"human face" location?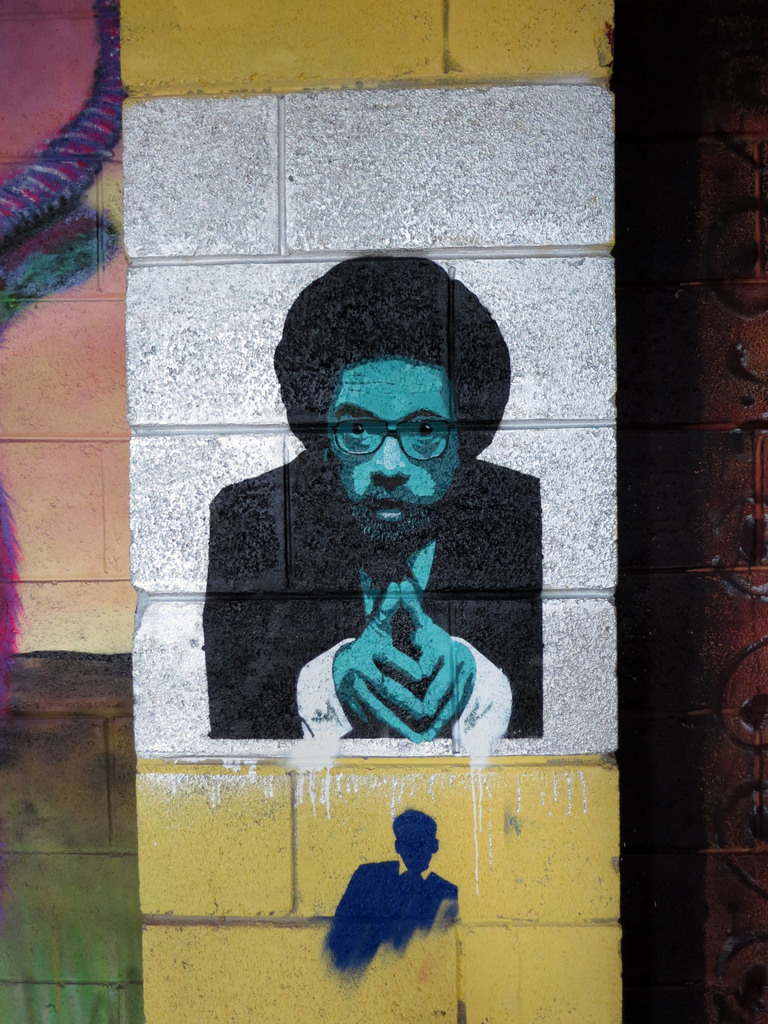
332:357:461:548
